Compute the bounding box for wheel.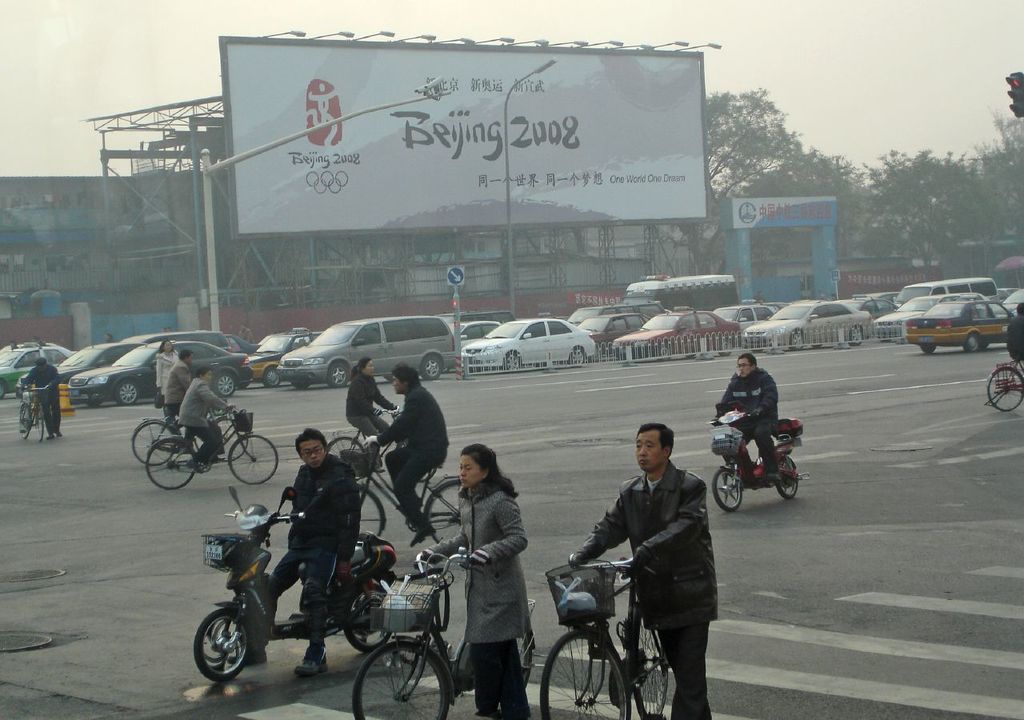
bbox(144, 435, 197, 489).
